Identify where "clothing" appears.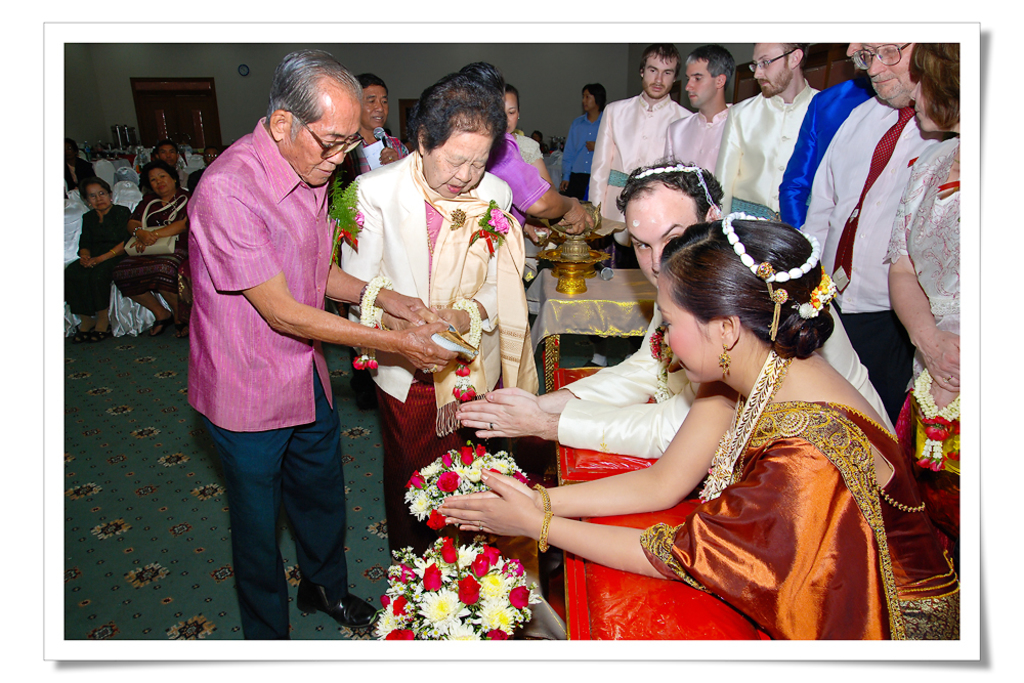
Appears at (x1=590, y1=92, x2=691, y2=231).
